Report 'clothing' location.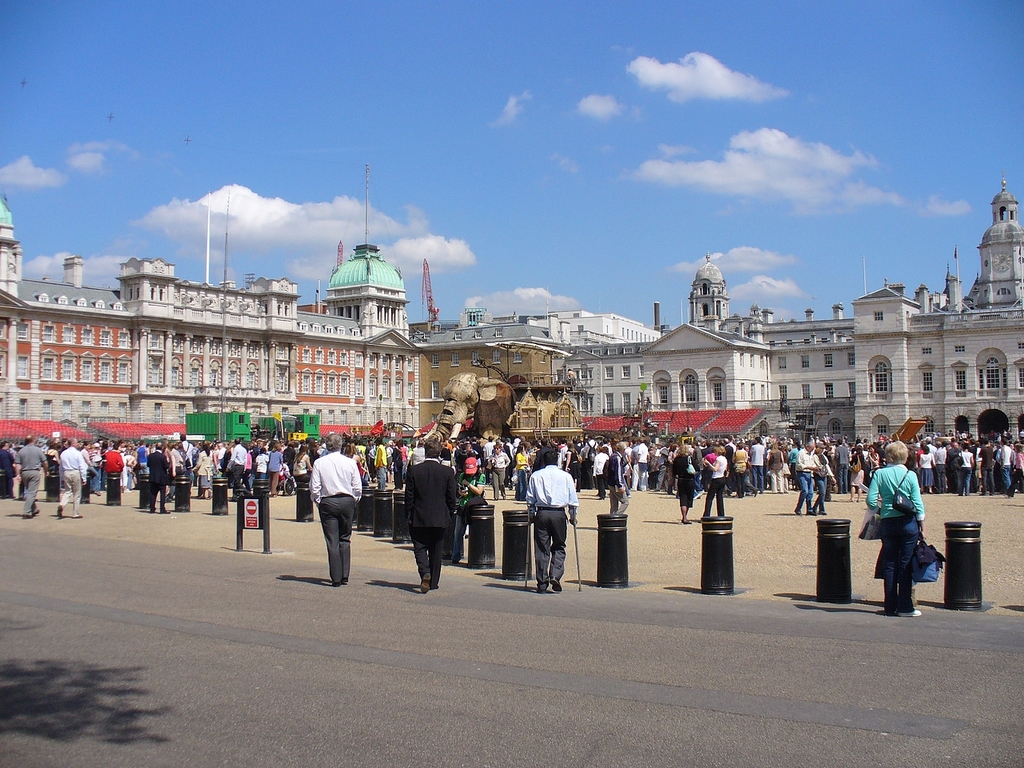
Report: [58, 445, 88, 517].
